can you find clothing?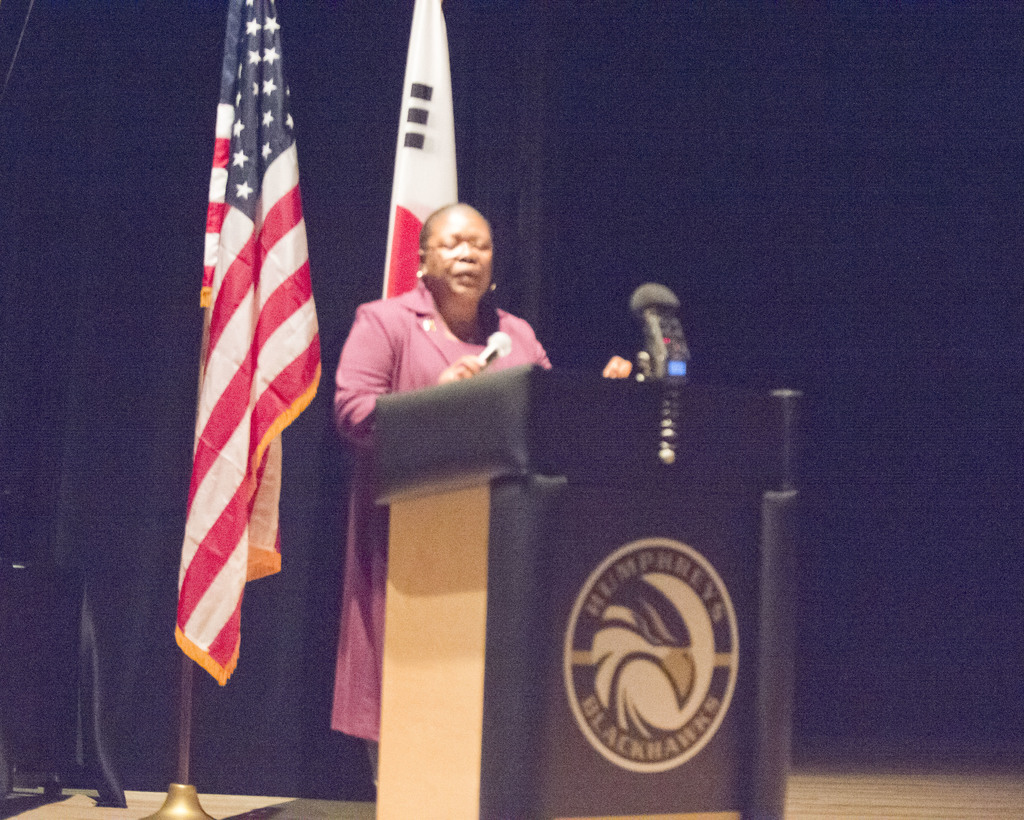
Yes, bounding box: bbox=(328, 278, 557, 792).
